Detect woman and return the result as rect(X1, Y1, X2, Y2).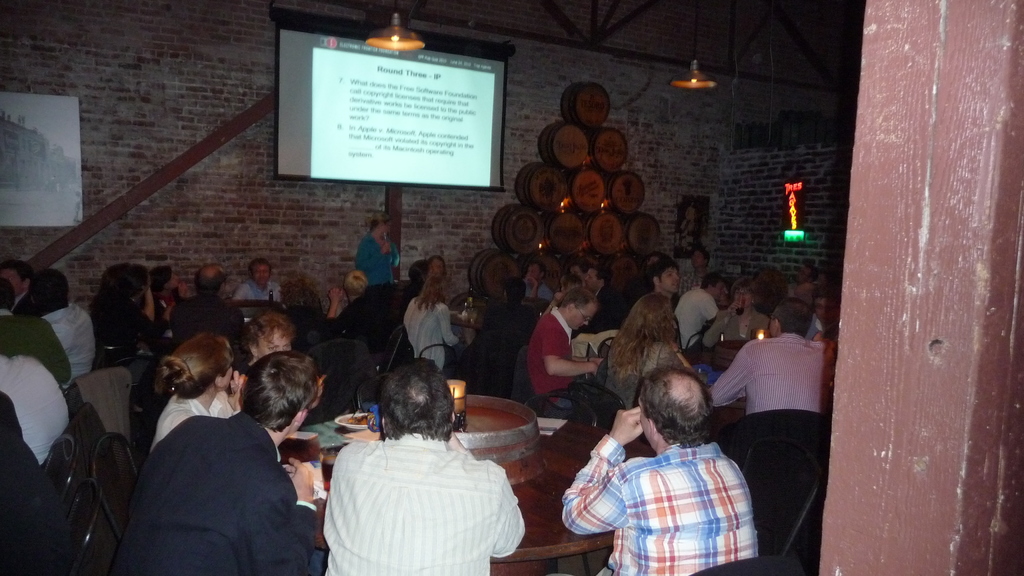
rect(701, 277, 770, 348).
